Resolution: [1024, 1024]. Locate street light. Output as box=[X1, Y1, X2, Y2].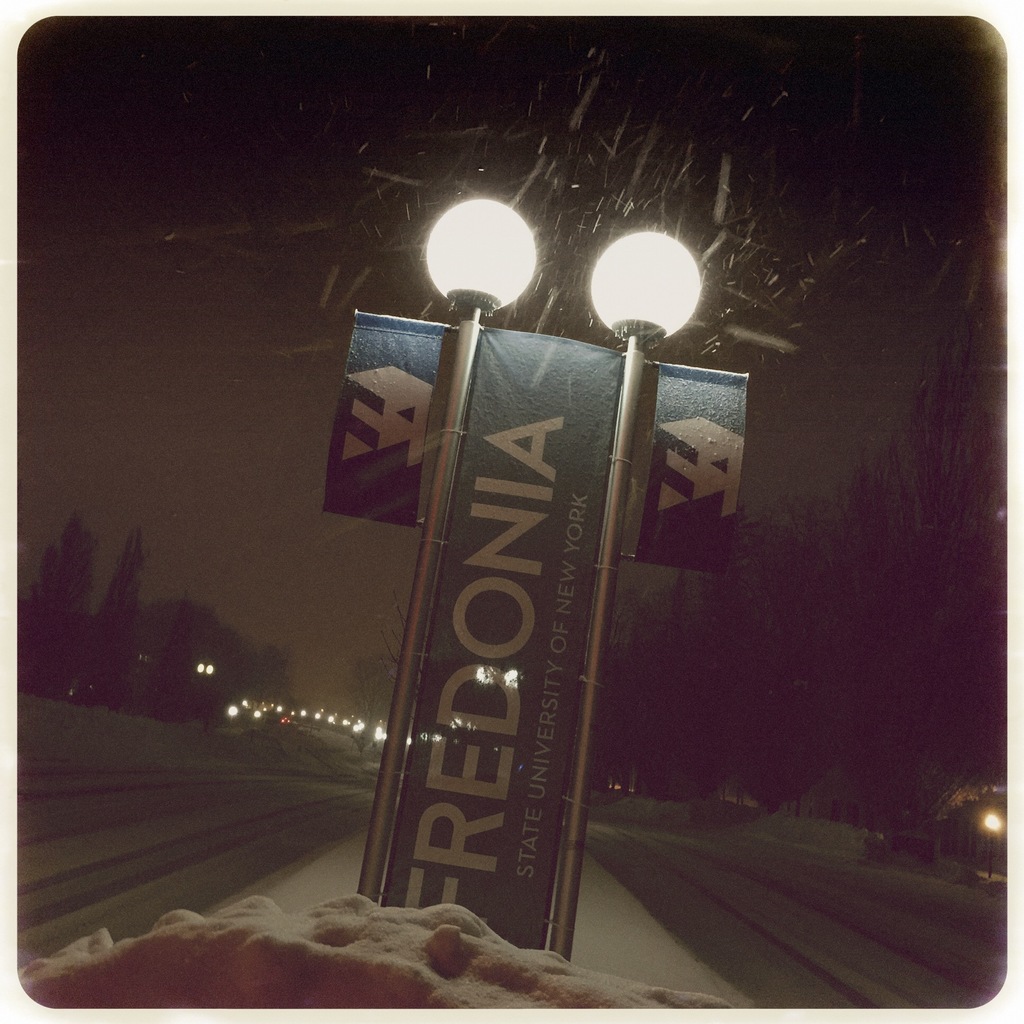
box=[981, 810, 1005, 886].
